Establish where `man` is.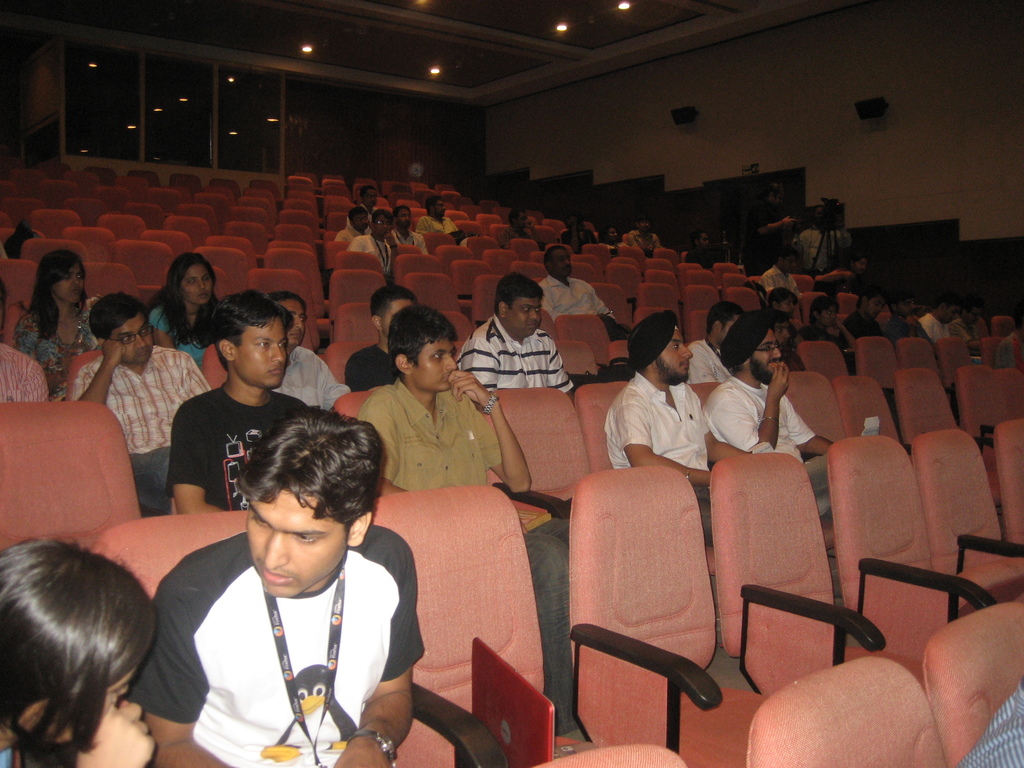
Established at (456, 277, 575, 399).
